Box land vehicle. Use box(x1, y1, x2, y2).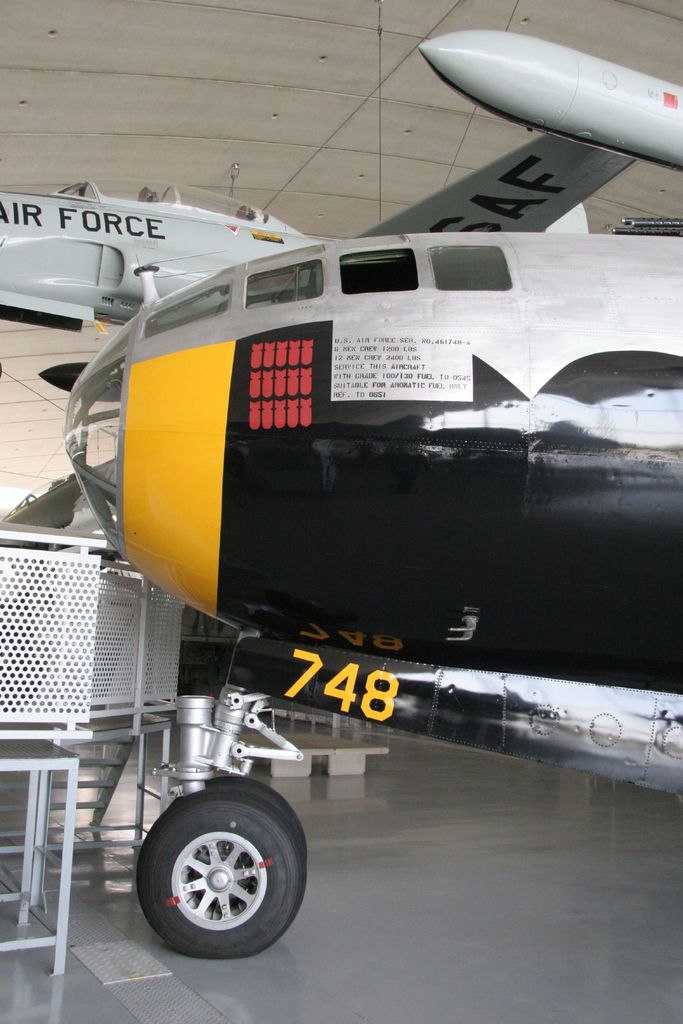
box(0, 33, 682, 989).
